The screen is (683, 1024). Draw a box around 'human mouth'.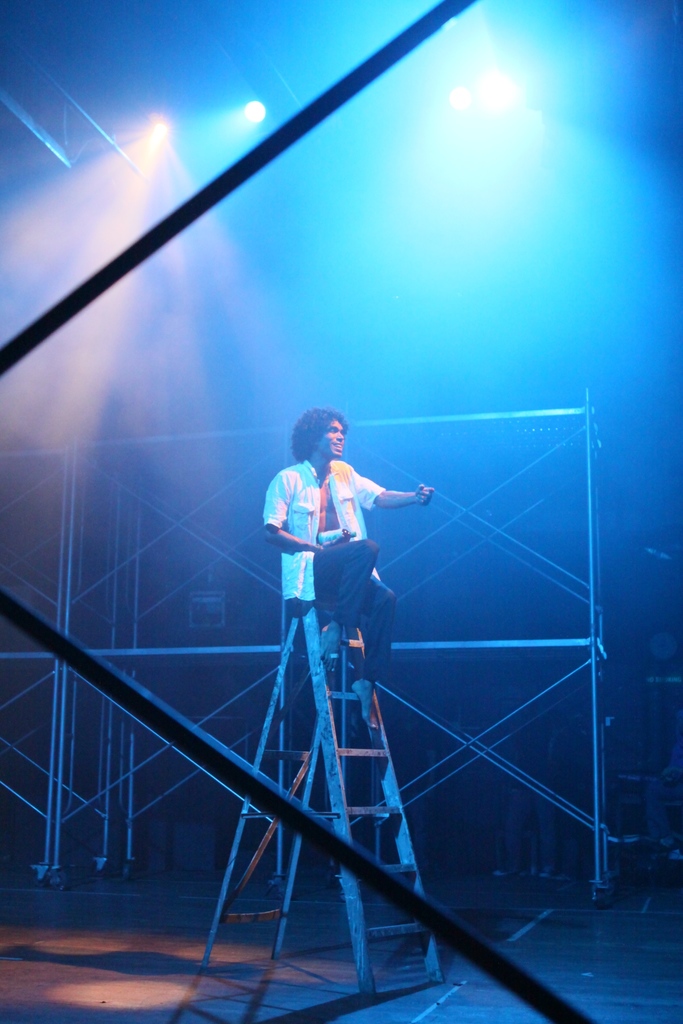
box=[334, 444, 353, 460].
